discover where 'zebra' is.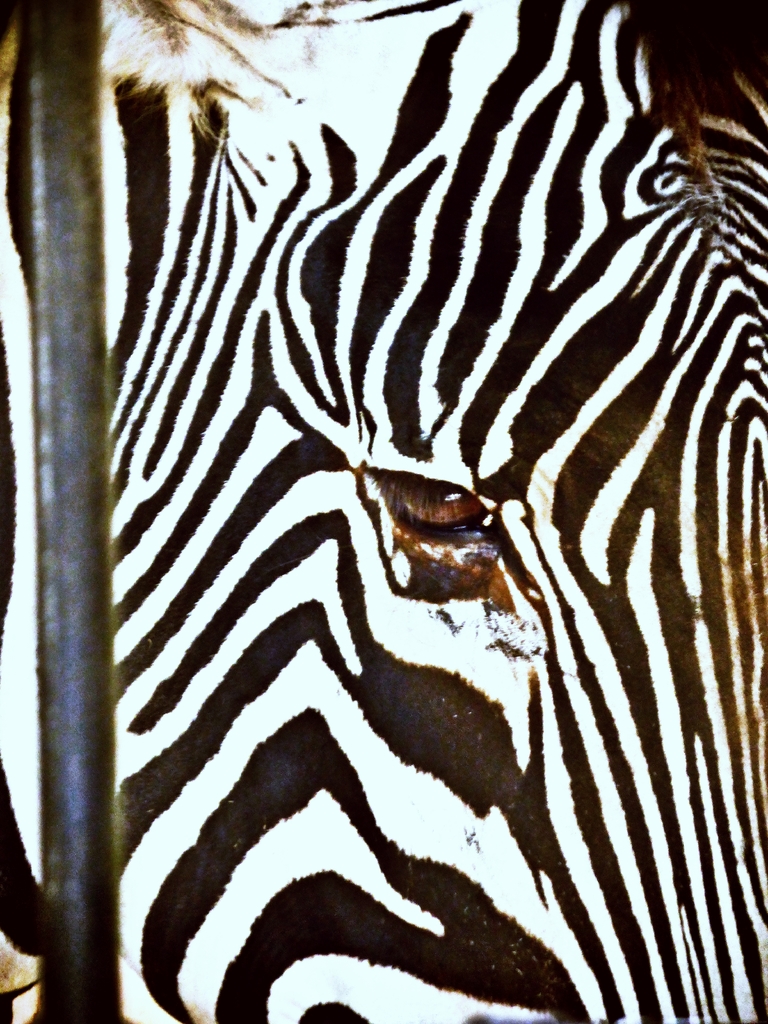
Discovered at (0, 0, 767, 1020).
